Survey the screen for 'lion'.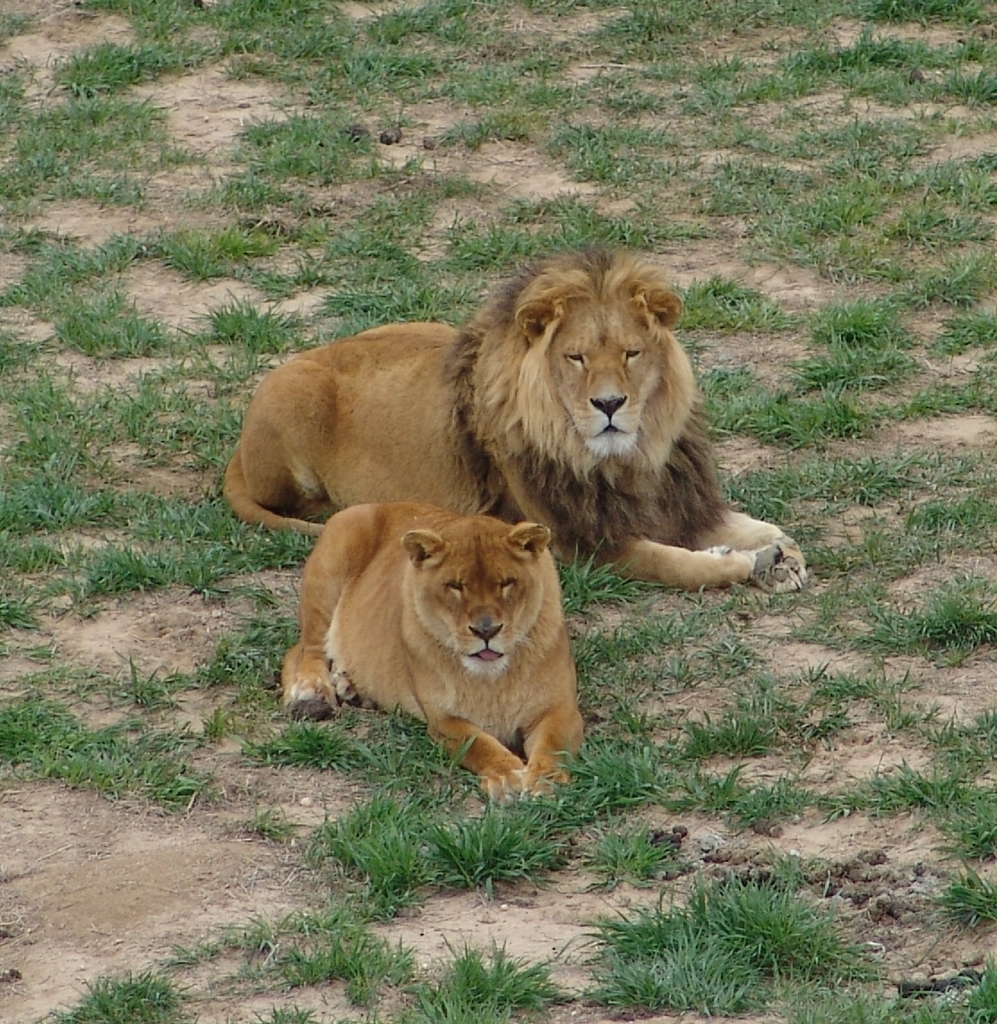
Survey found: [219,235,806,593].
